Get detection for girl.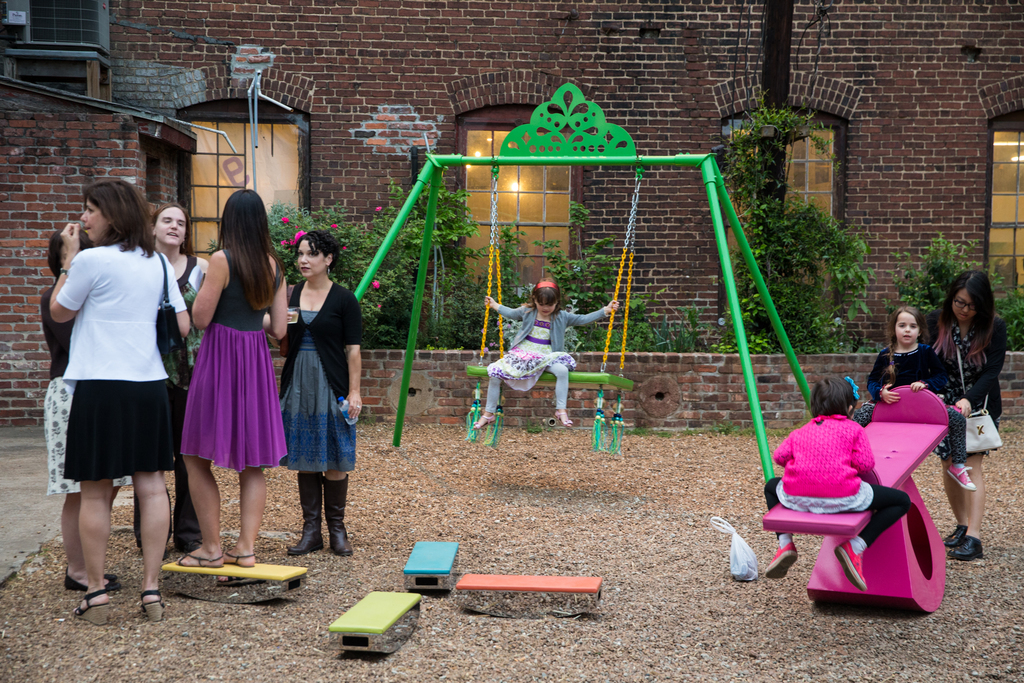
Detection: select_region(155, 204, 209, 554).
